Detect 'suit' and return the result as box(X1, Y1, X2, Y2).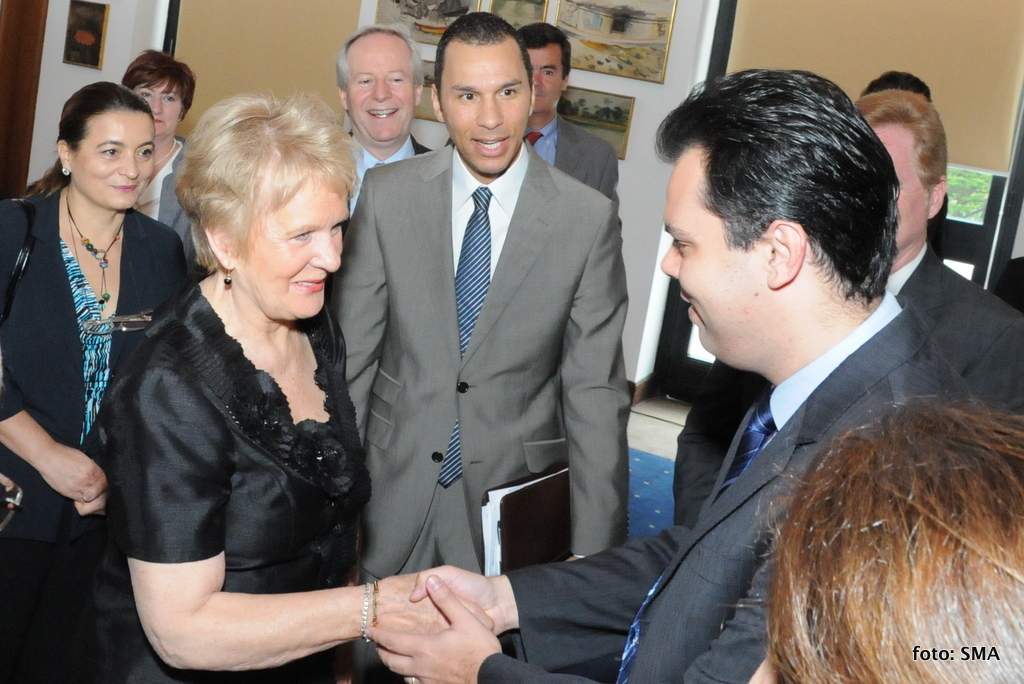
box(324, 144, 631, 683).
